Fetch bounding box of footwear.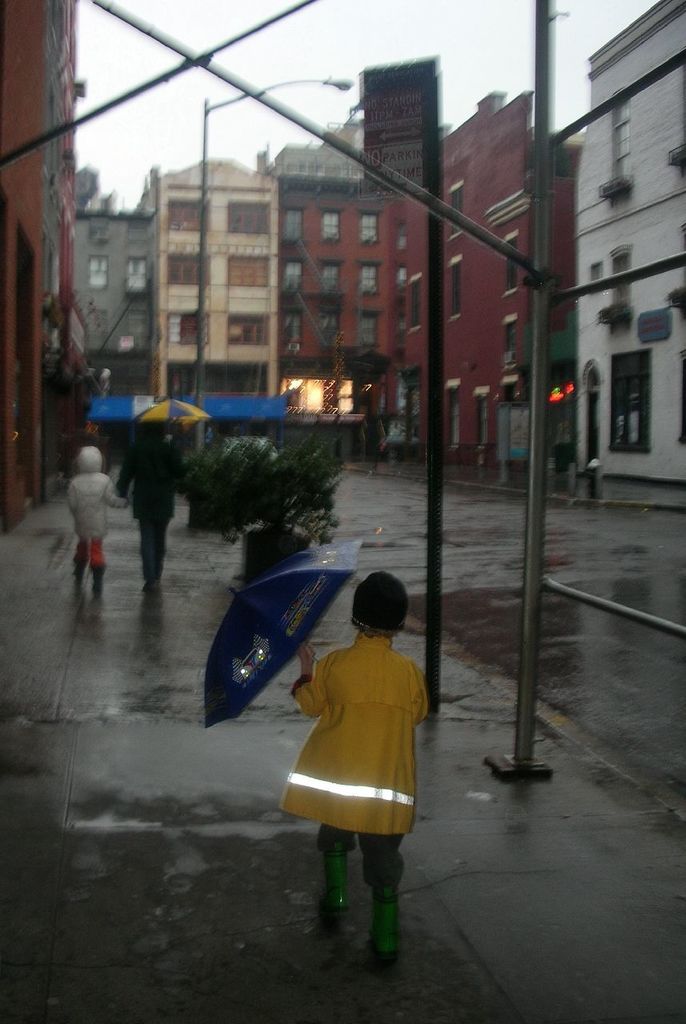
Bbox: bbox=(364, 893, 405, 969).
